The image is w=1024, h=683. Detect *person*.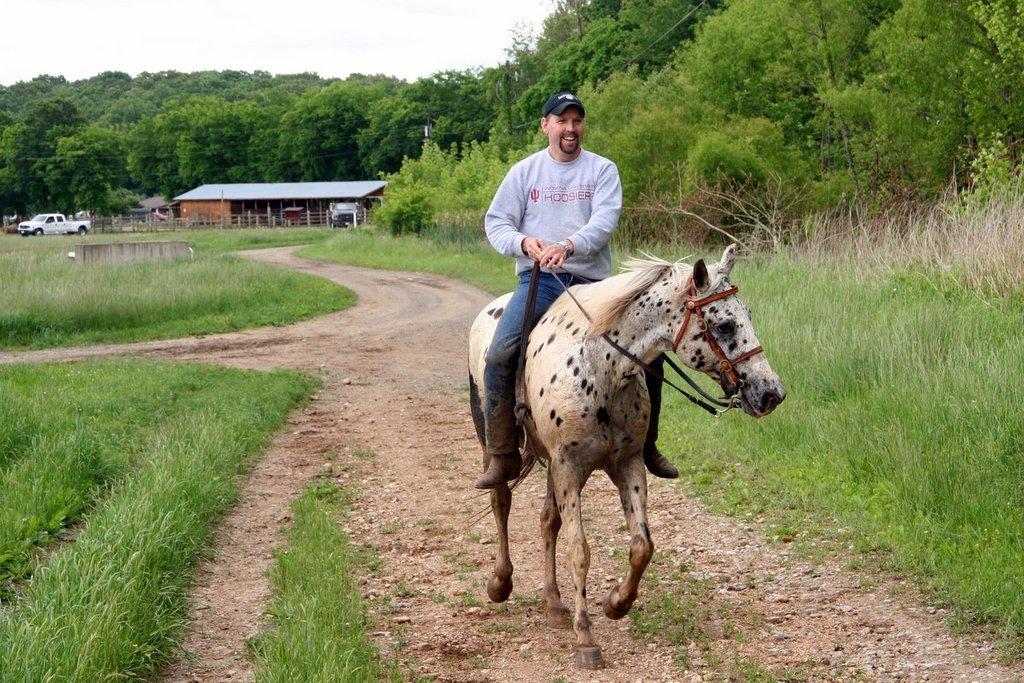
Detection: [480, 93, 637, 390].
